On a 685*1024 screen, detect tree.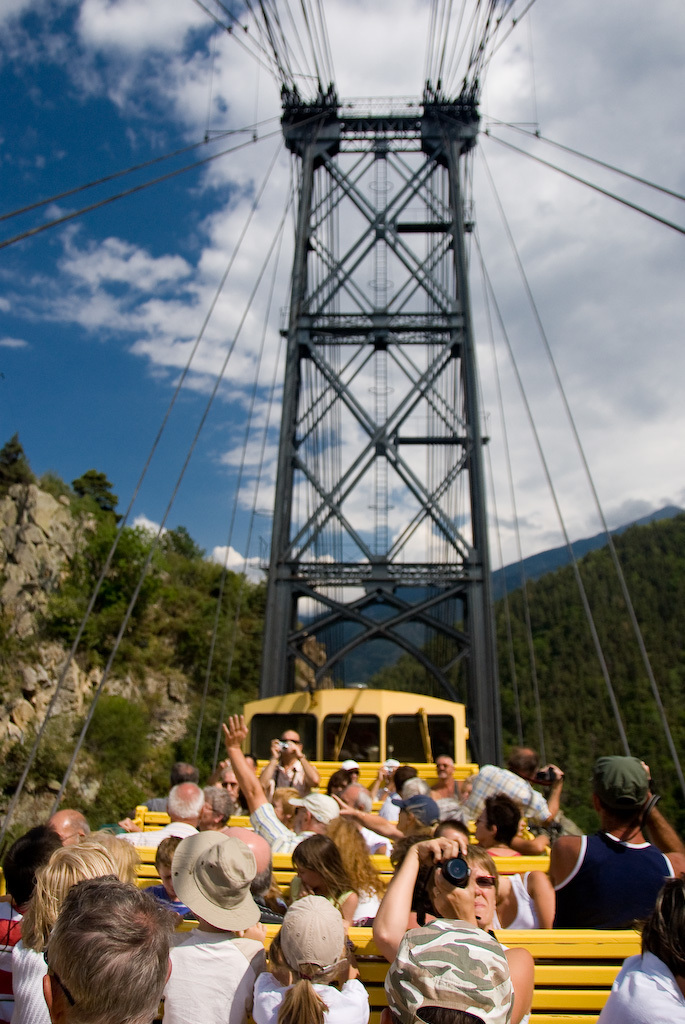
bbox=(0, 431, 47, 506).
